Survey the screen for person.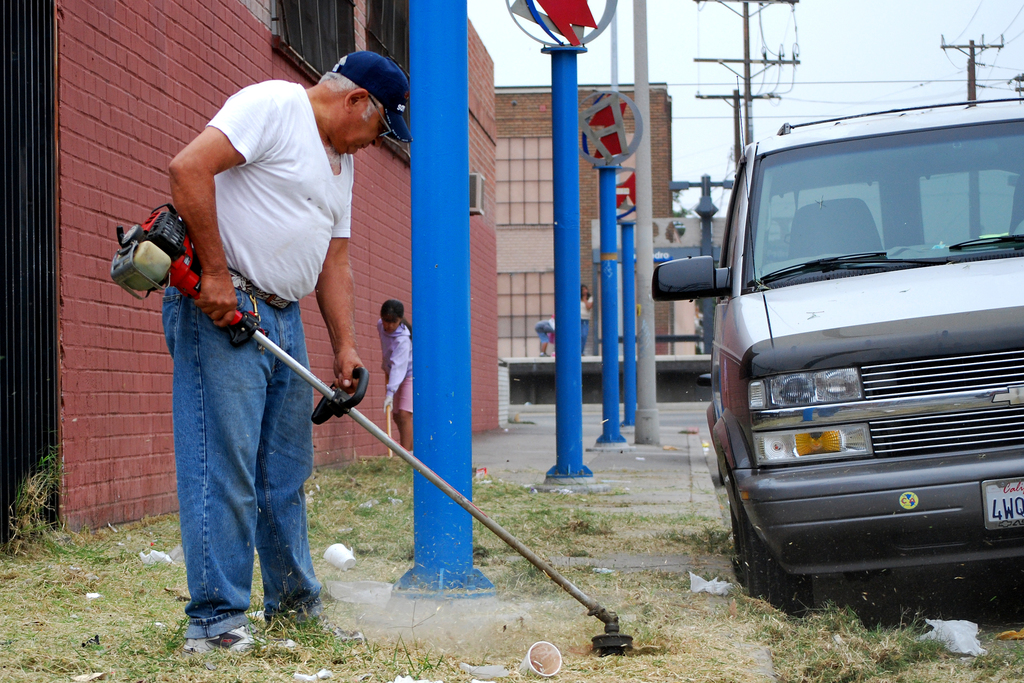
Survey found: pyautogui.locateOnScreen(372, 298, 410, 460).
